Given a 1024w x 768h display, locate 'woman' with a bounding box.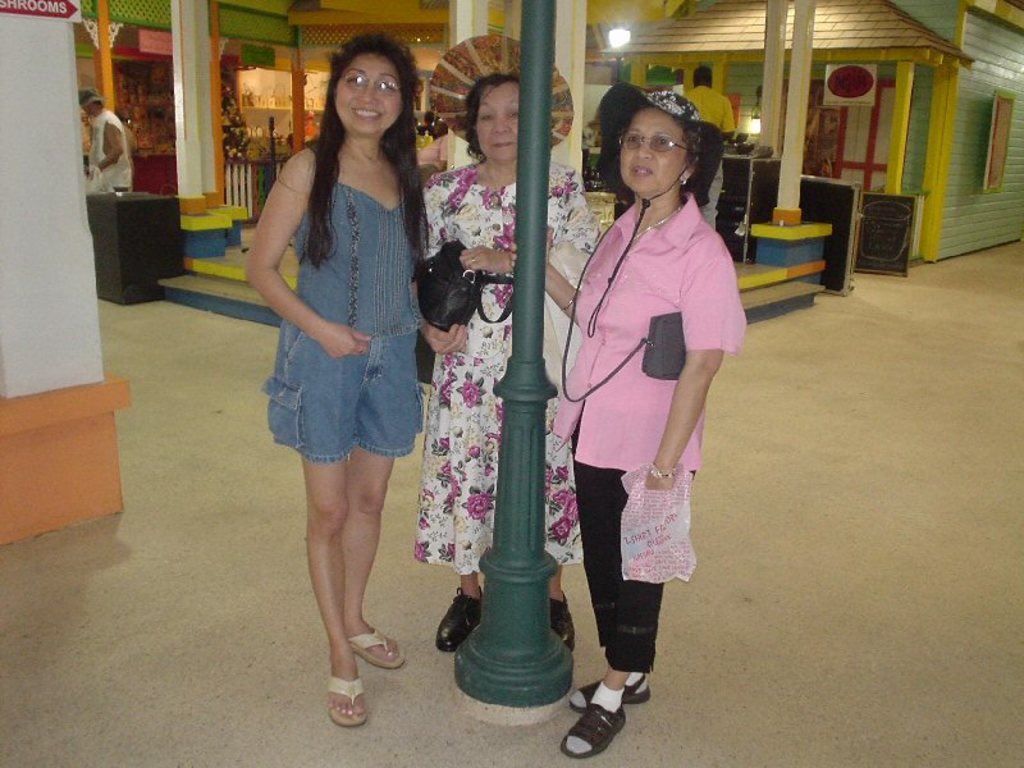
Located: detection(238, 36, 465, 724).
